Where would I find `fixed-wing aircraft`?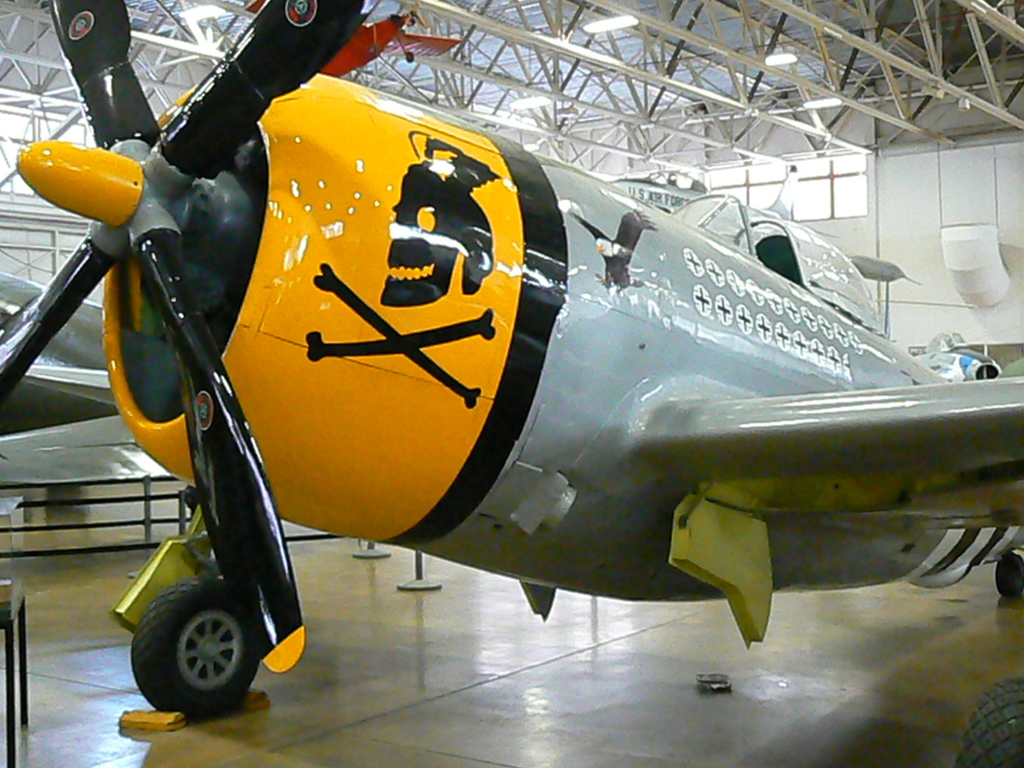
At detection(0, 5, 1023, 718).
